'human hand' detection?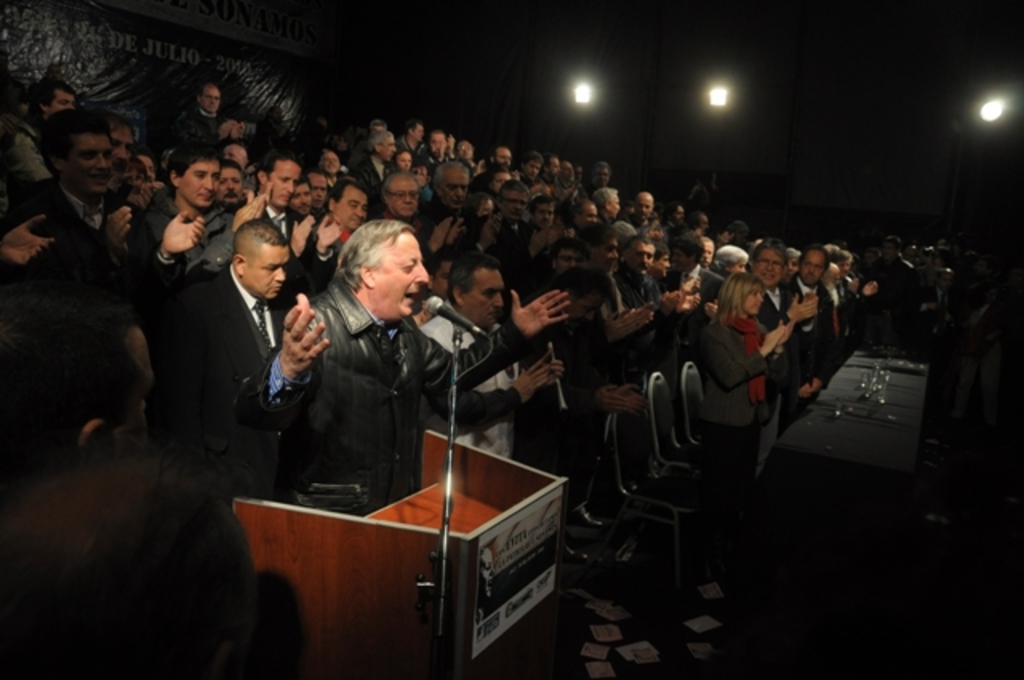
682,290,702,312
